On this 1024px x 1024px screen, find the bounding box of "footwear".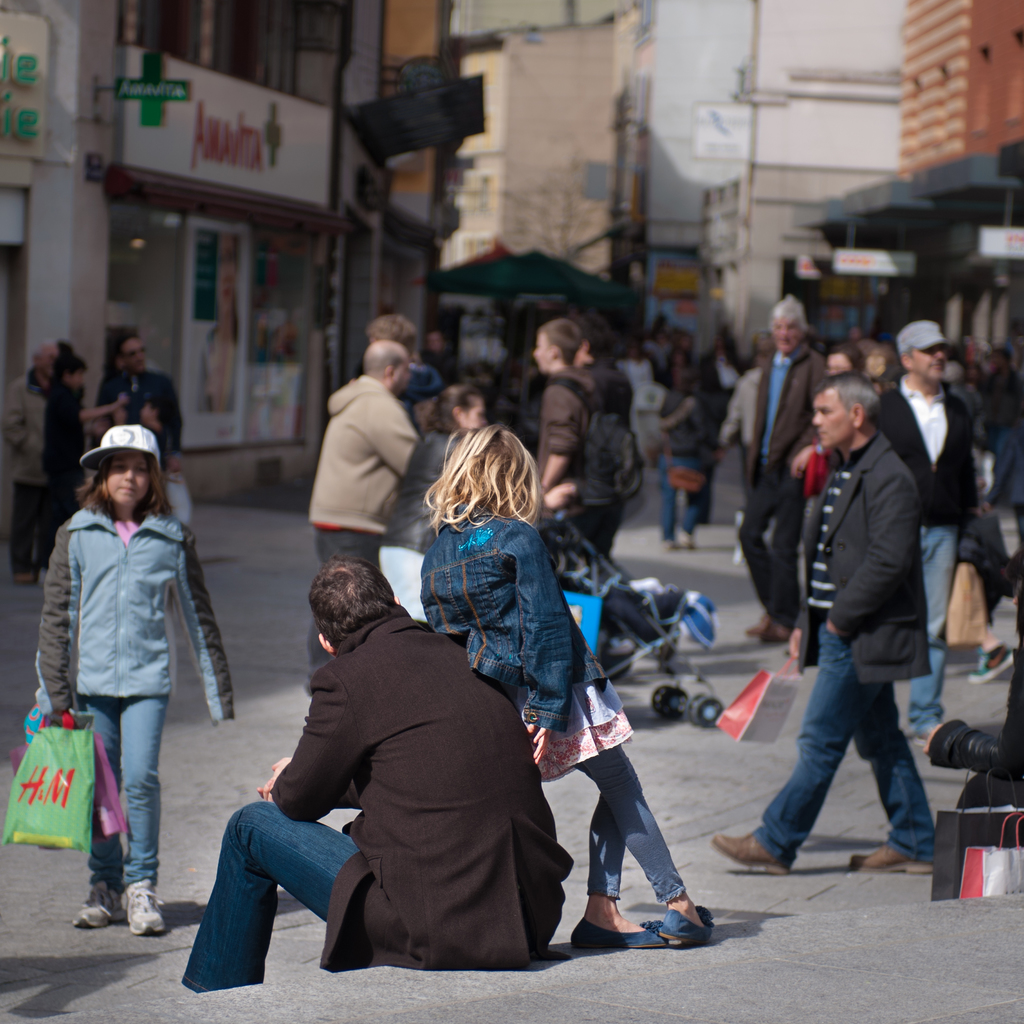
Bounding box: Rect(570, 918, 670, 947).
